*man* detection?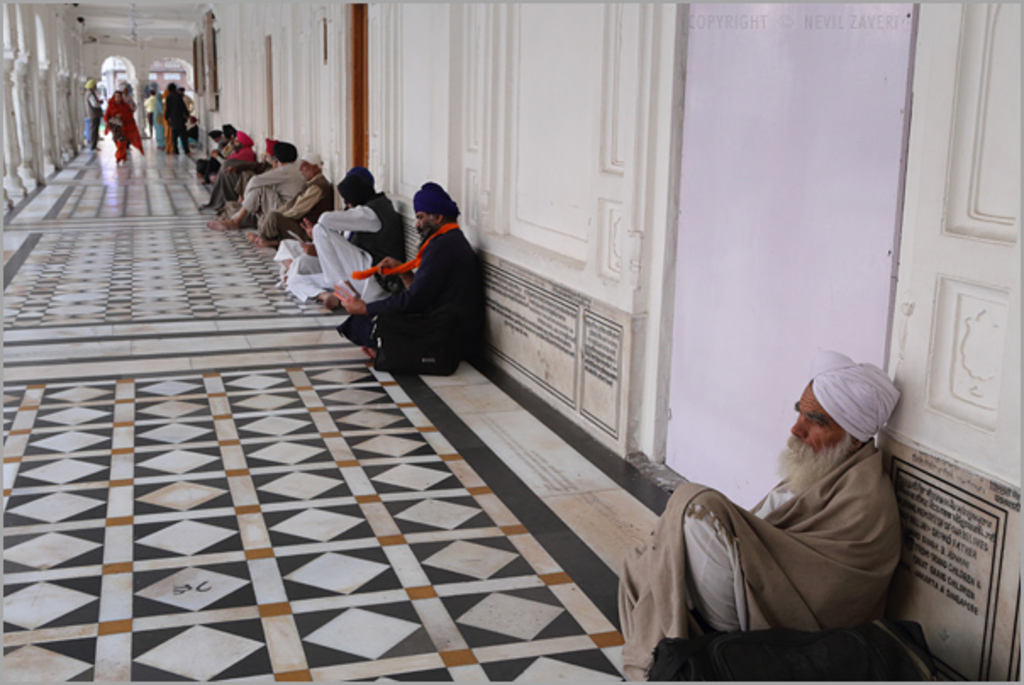
[left=192, top=122, right=236, bottom=185]
